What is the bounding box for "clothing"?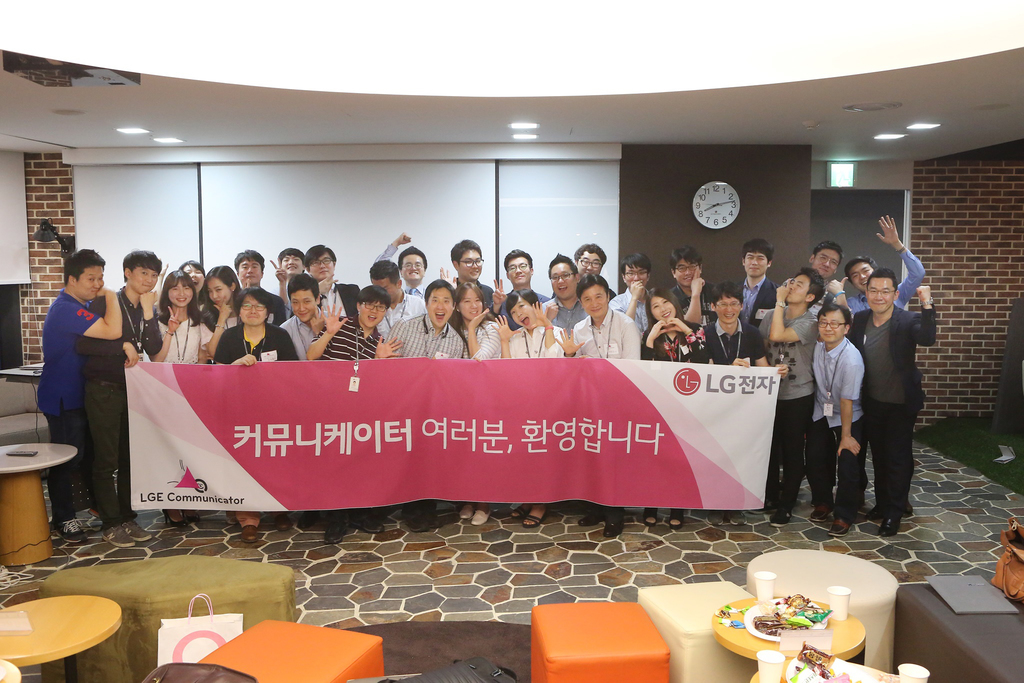
locate(35, 288, 99, 518).
